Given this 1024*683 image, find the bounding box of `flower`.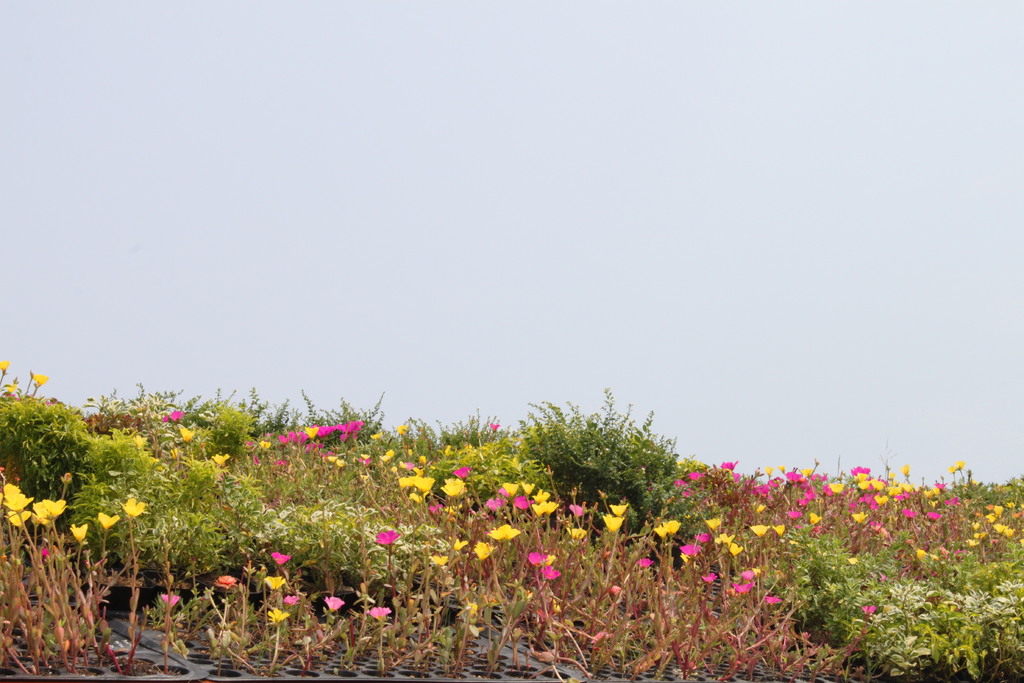
766,593,781,611.
